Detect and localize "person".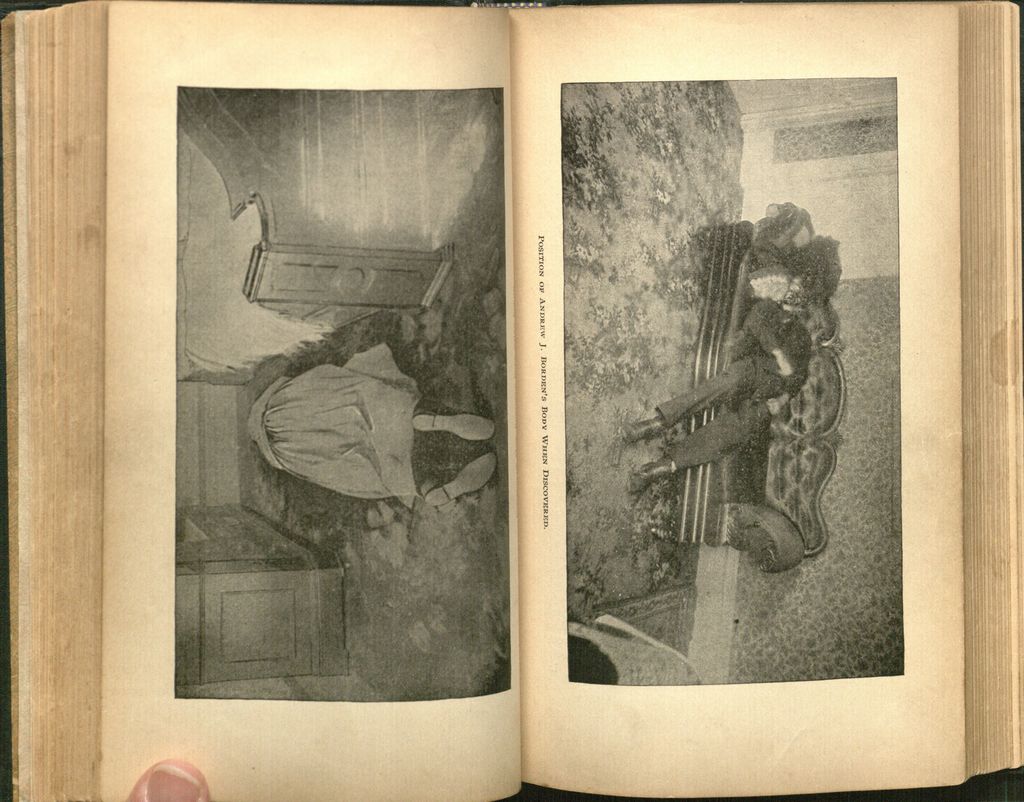
Localized at region(246, 341, 495, 508).
